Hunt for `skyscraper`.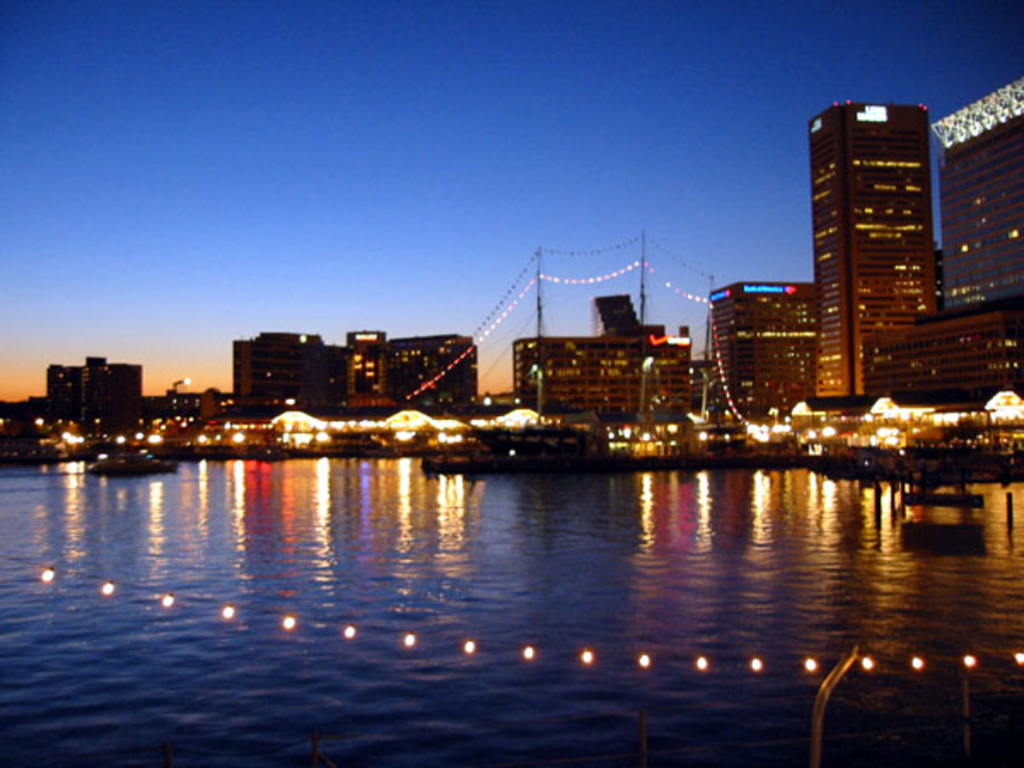
Hunted down at {"left": 734, "top": 79, "right": 983, "bottom": 425}.
